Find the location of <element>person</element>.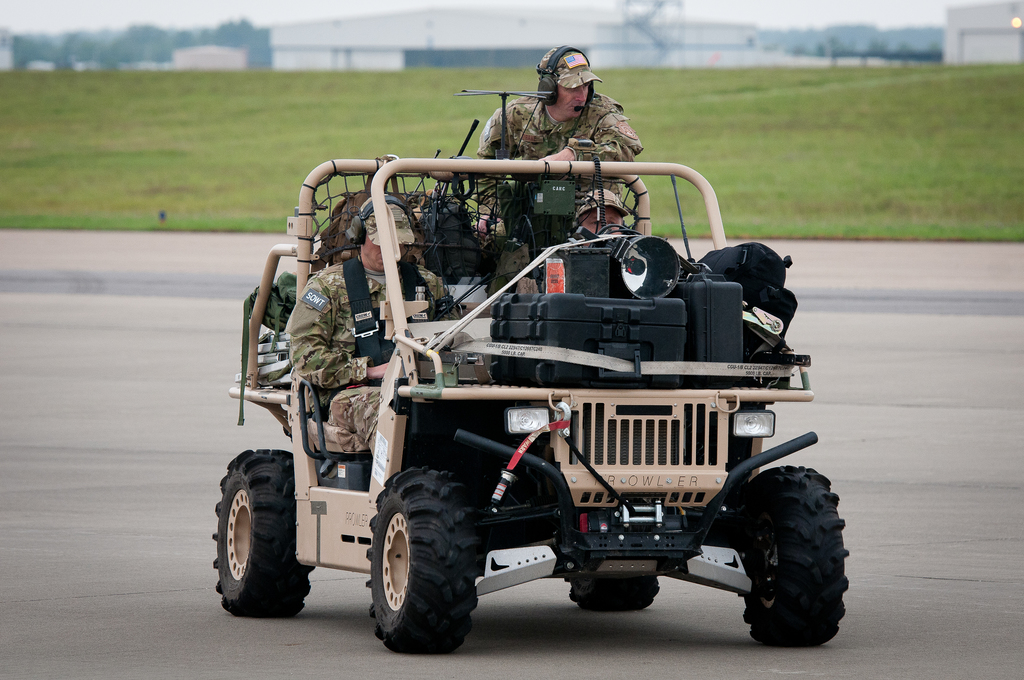
Location: bbox=[291, 197, 467, 462].
